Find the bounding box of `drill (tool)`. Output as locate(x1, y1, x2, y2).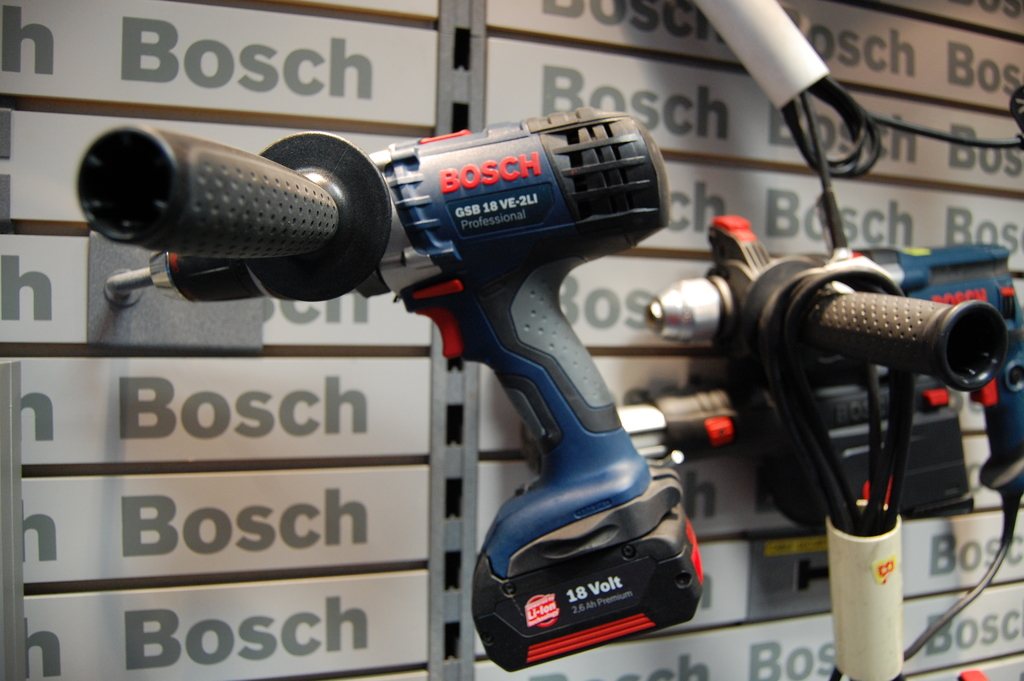
locate(648, 218, 1023, 664).
